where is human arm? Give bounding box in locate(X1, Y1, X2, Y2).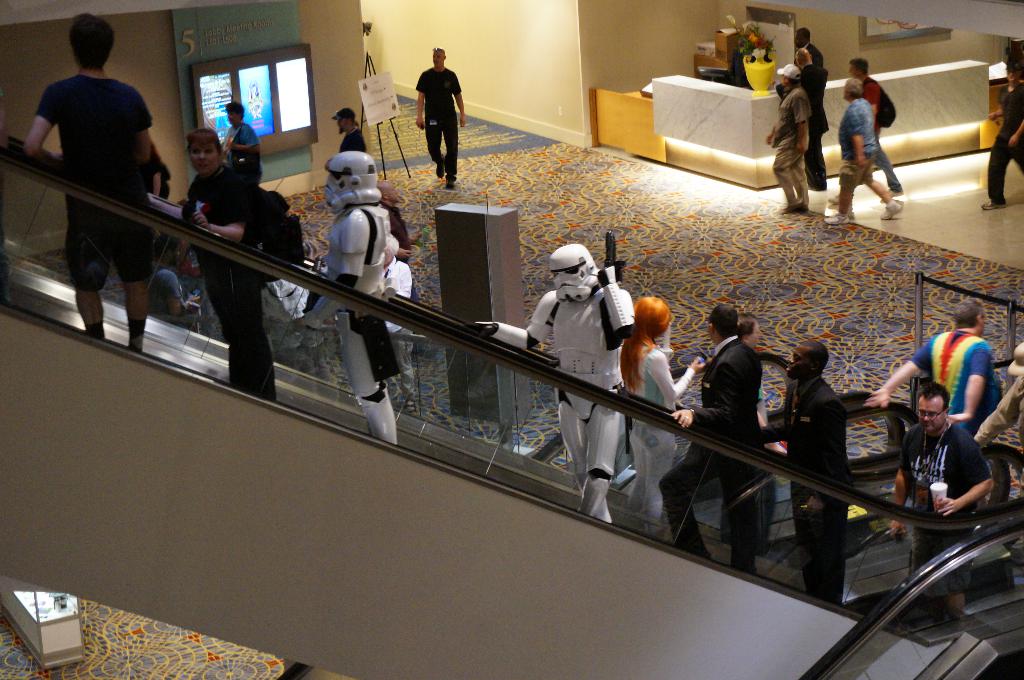
locate(451, 65, 470, 126).
